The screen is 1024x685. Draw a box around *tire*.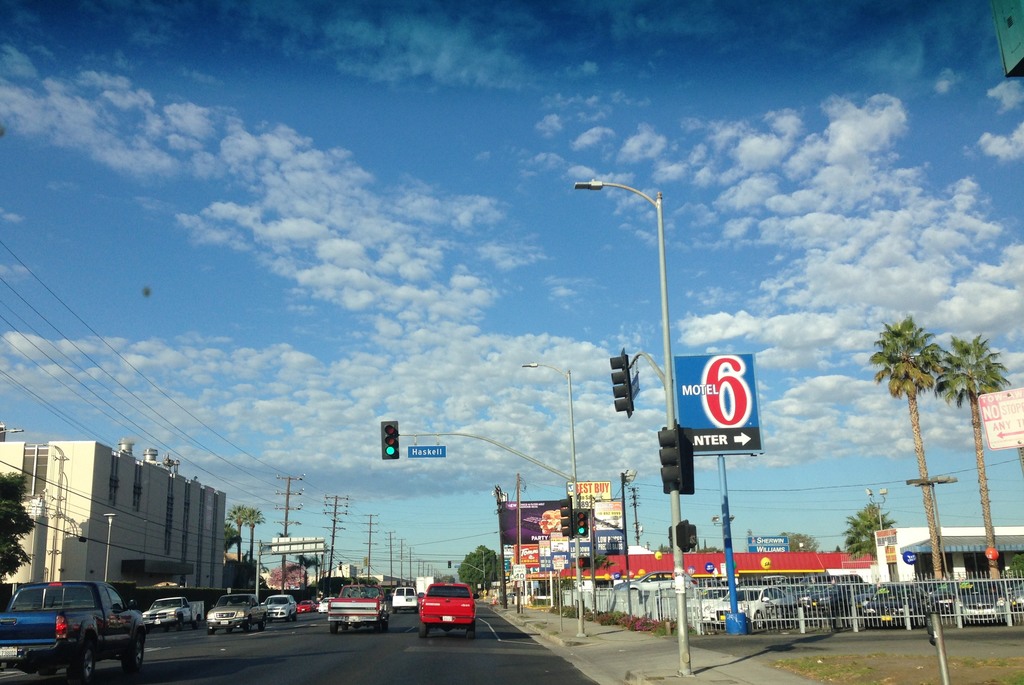
crop(257, 616, 266, 631).
